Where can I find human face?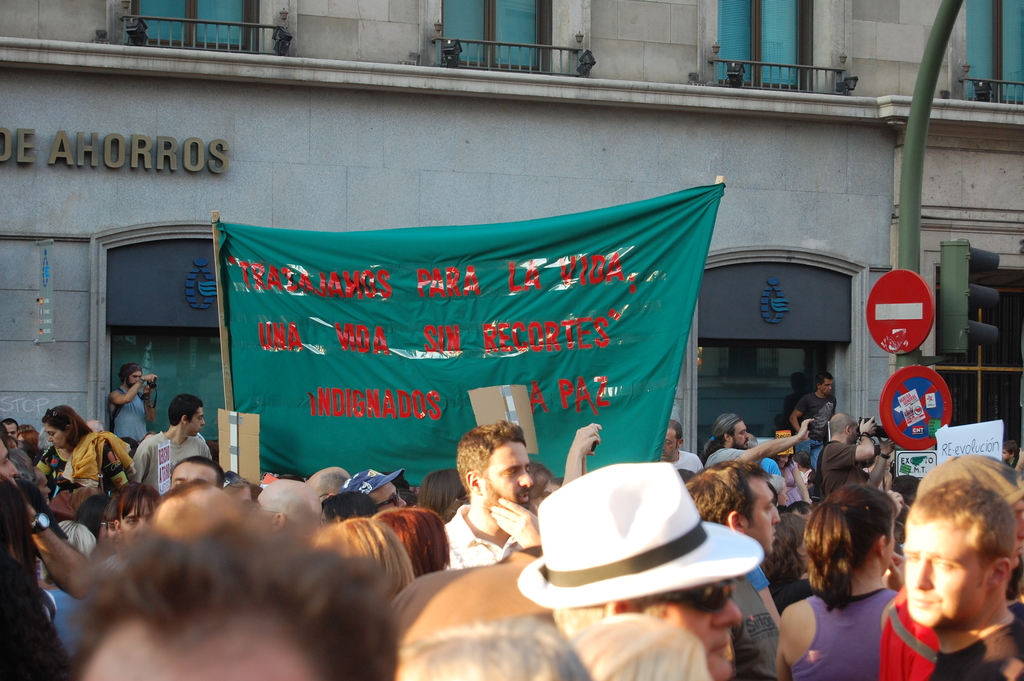
You can find it at bbox=[168, 468, 212, 488].
